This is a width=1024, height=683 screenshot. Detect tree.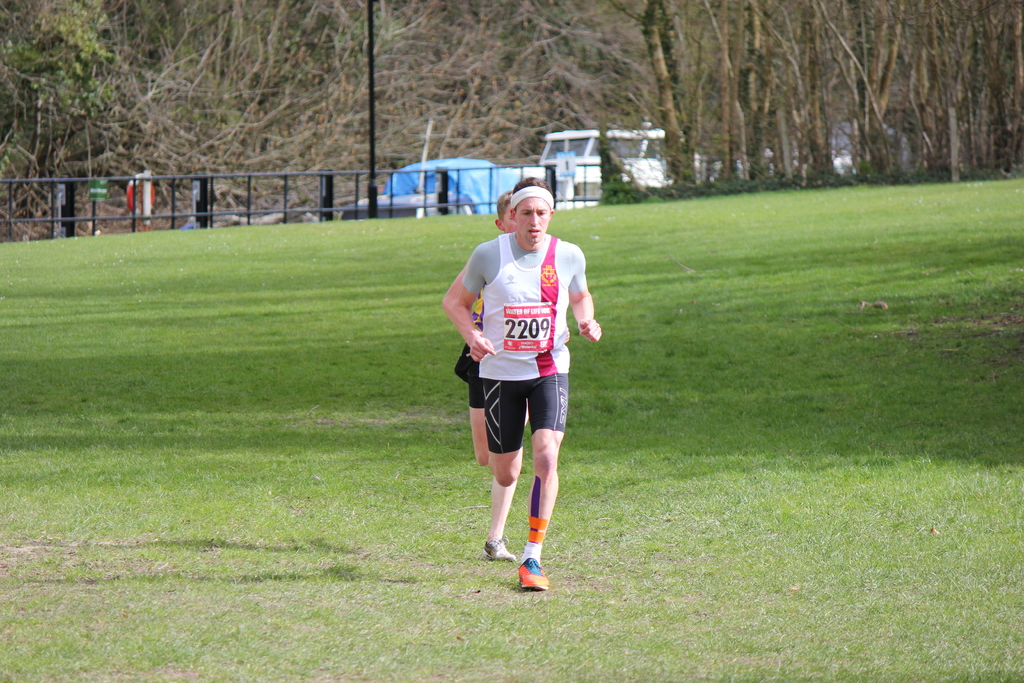
[left=685, top=0, right=771, bottom=195].
